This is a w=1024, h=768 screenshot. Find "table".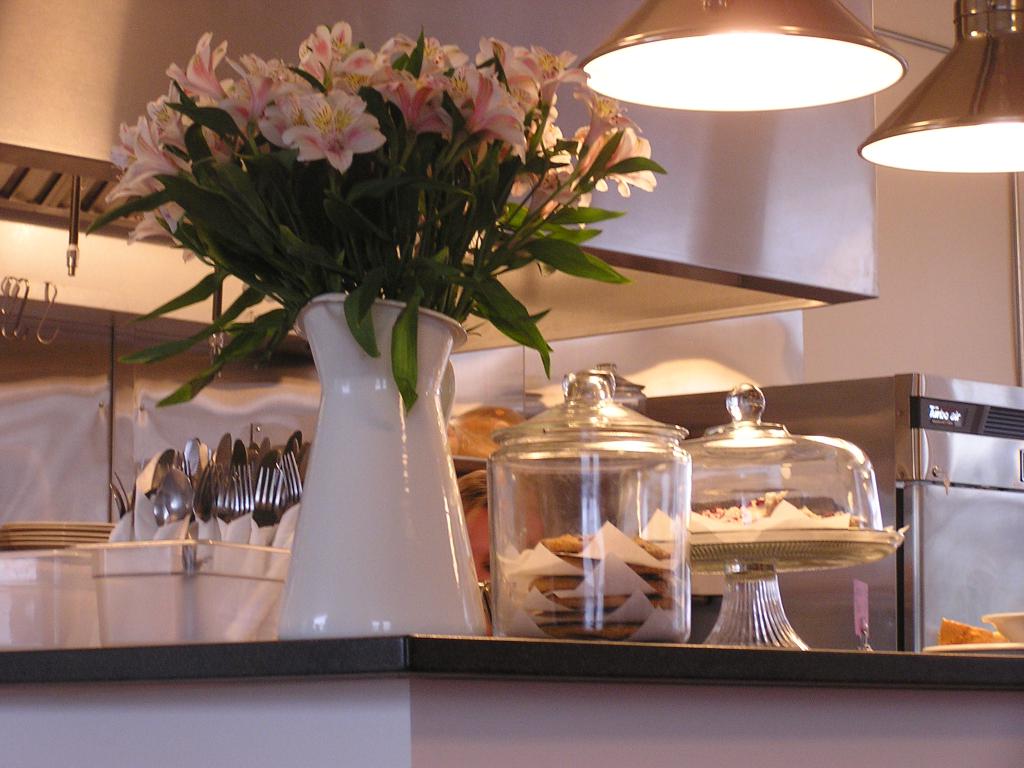
Bounding box: 0,634,1023,767.
